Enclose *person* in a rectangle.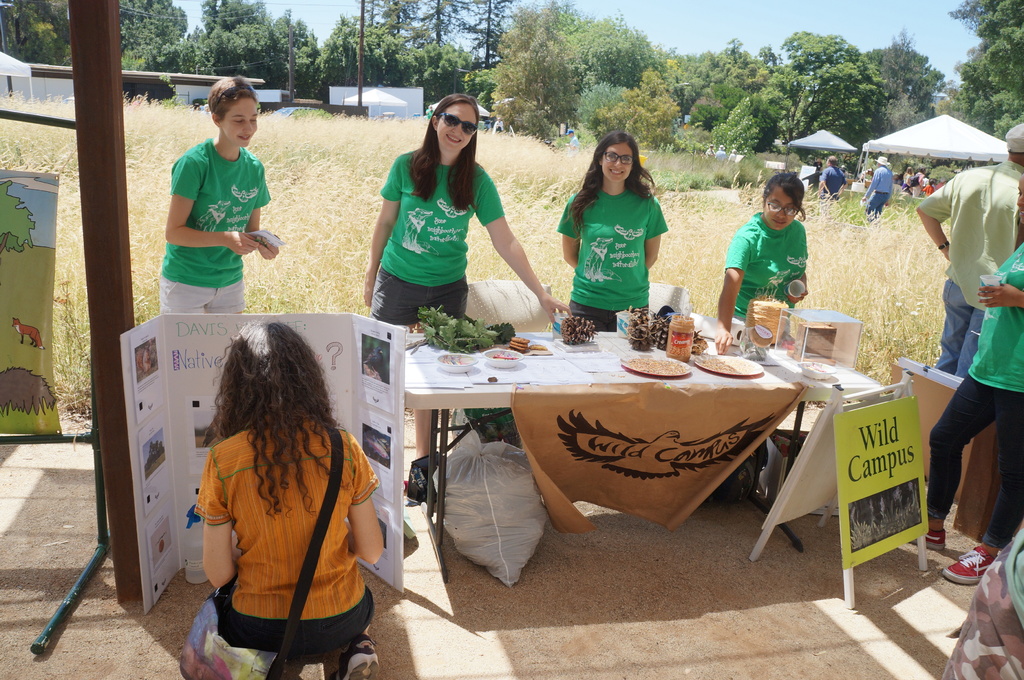
818/154/849/204.
